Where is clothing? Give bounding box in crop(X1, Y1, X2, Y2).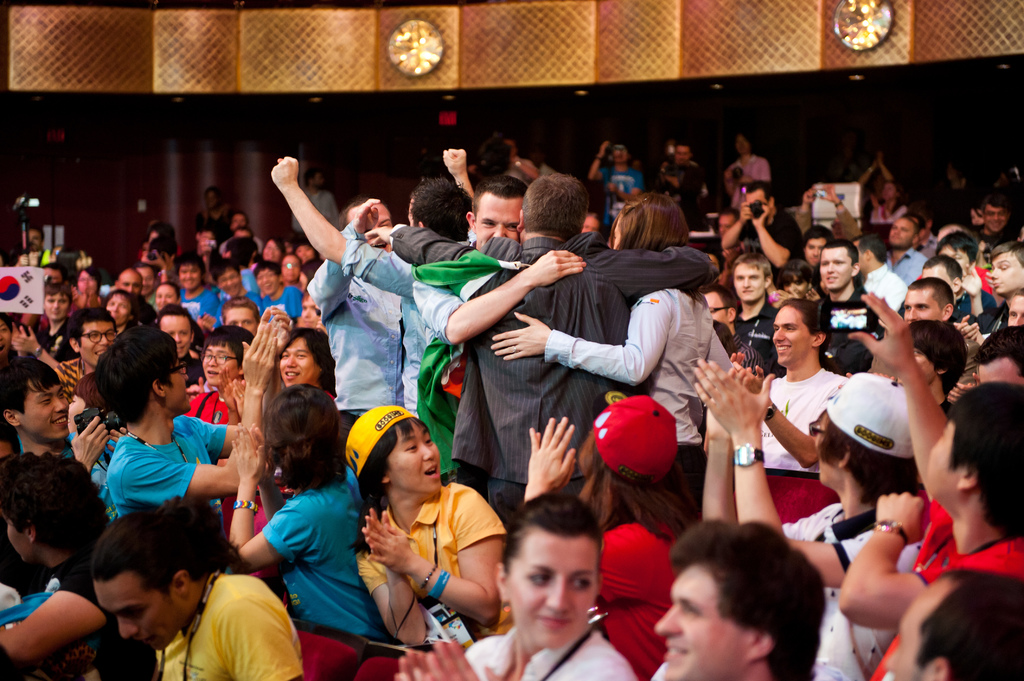
crop(589, 504, 688, 680).
